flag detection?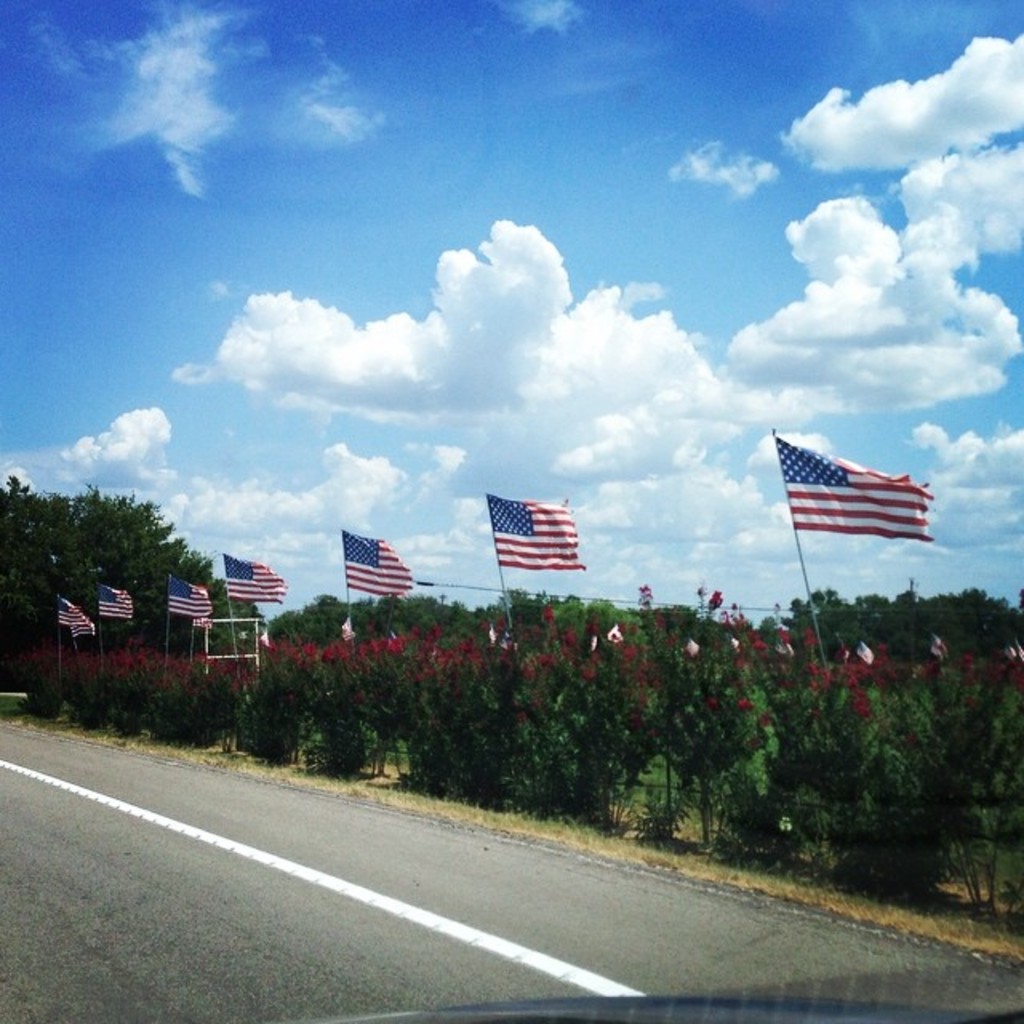
64/624/99/650
